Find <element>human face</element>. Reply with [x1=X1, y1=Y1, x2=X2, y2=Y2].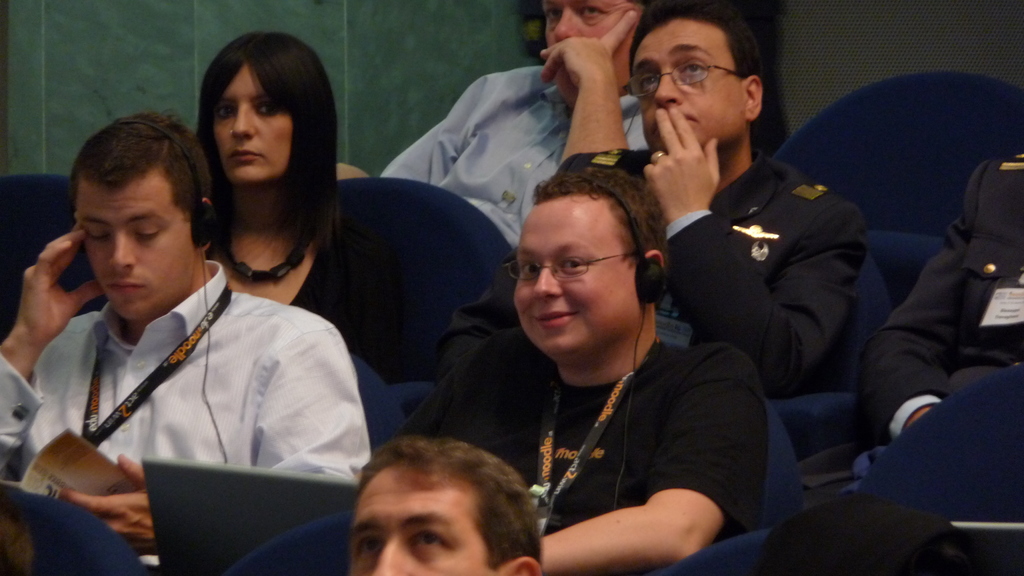
[x1=211, y1=58, x2=301, y2=179].
